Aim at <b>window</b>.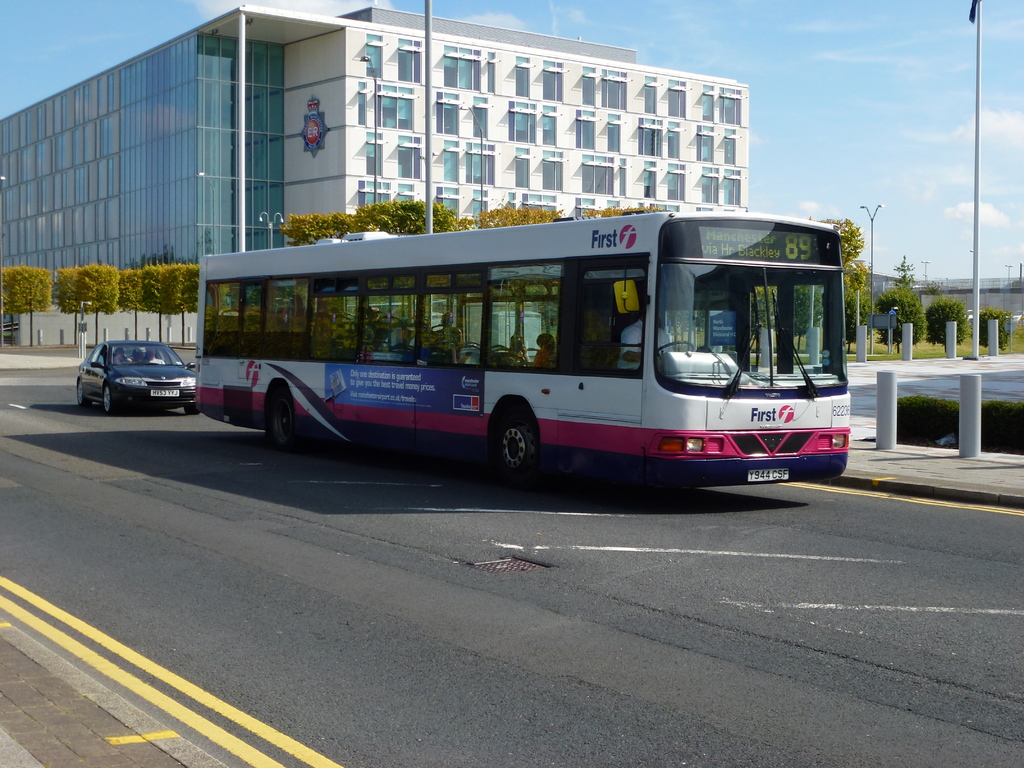
Aimed at select_region(642, 120, 666, 161).
